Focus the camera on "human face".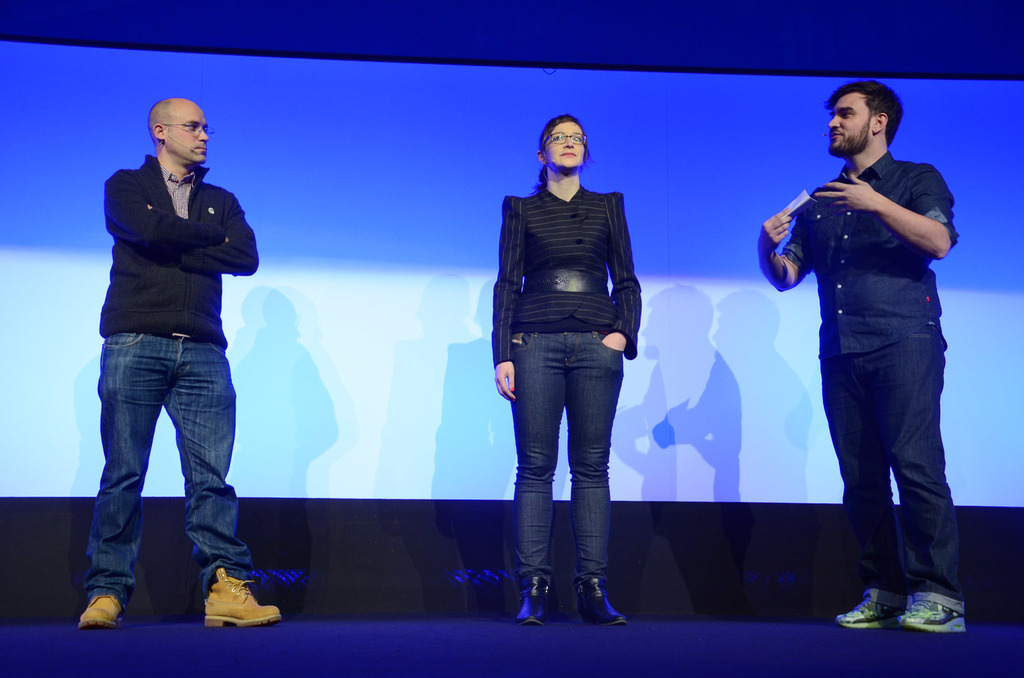
Focus region: {"x1": 542, "y1": 119, "x2": 586, "y2": 167}.
